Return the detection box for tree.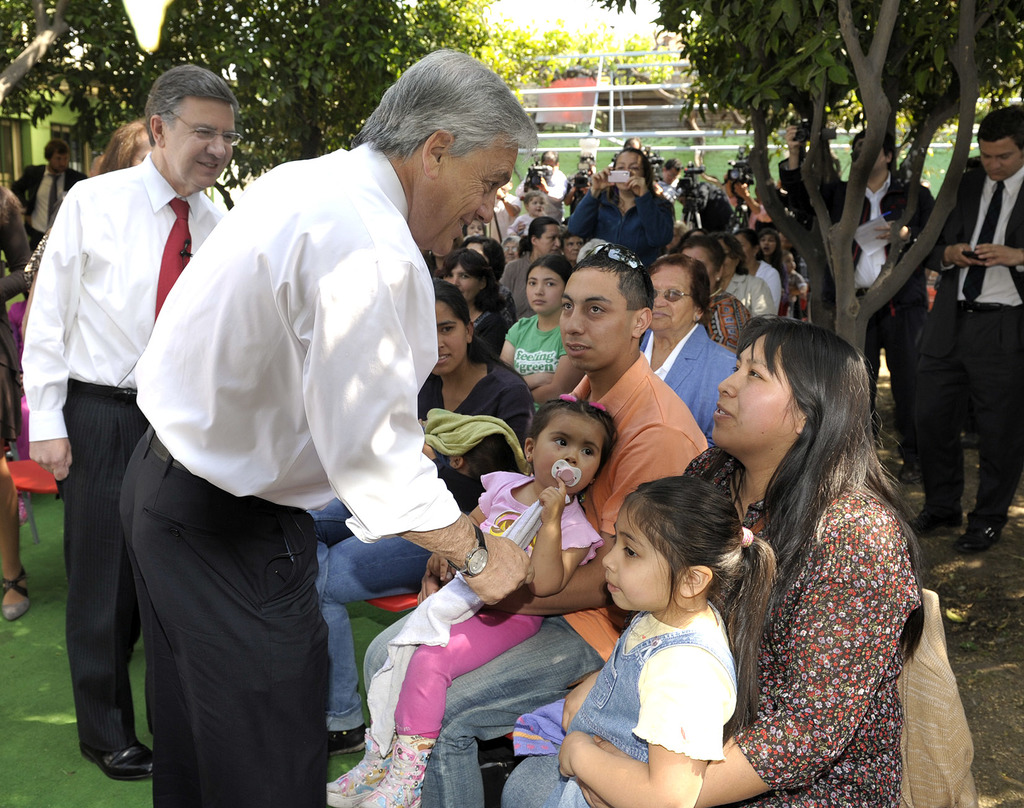
l=159, t=0, r=509, b=187.
